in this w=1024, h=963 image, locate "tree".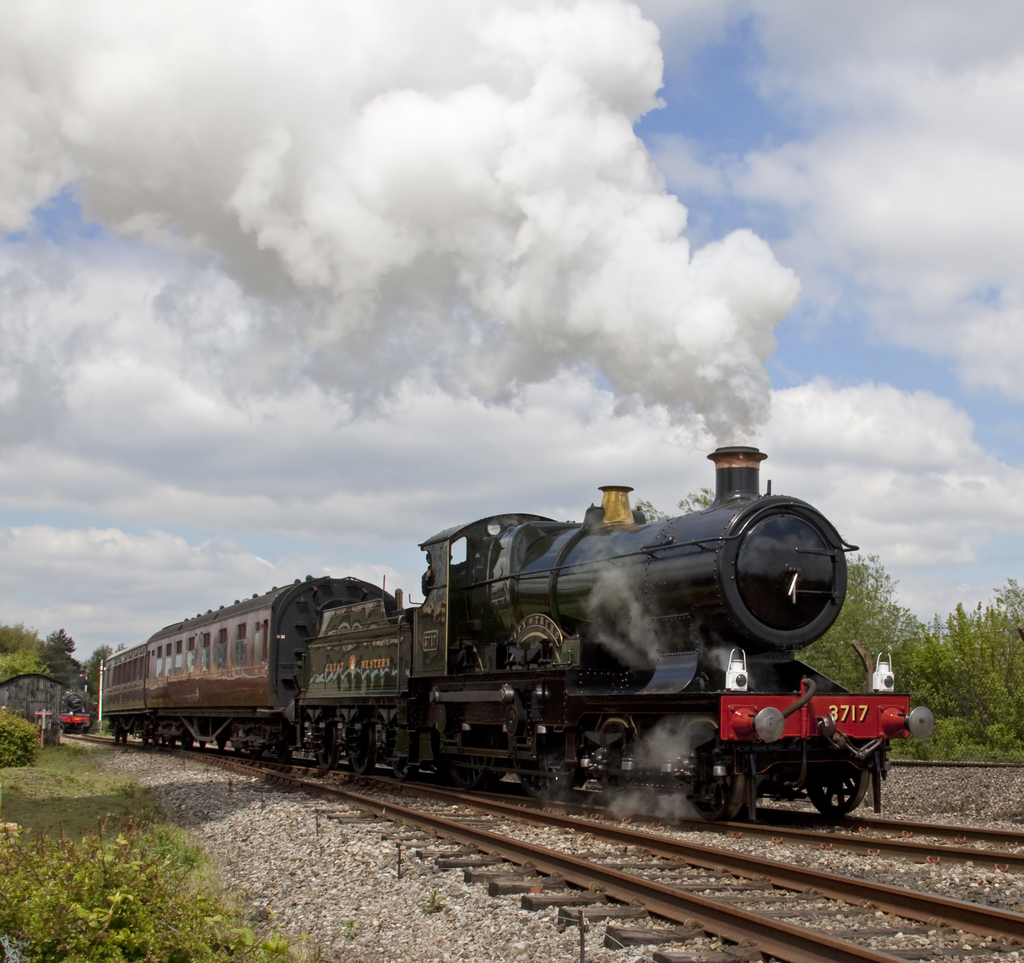
Bounding box: region(936, 580, 1023, 758).
